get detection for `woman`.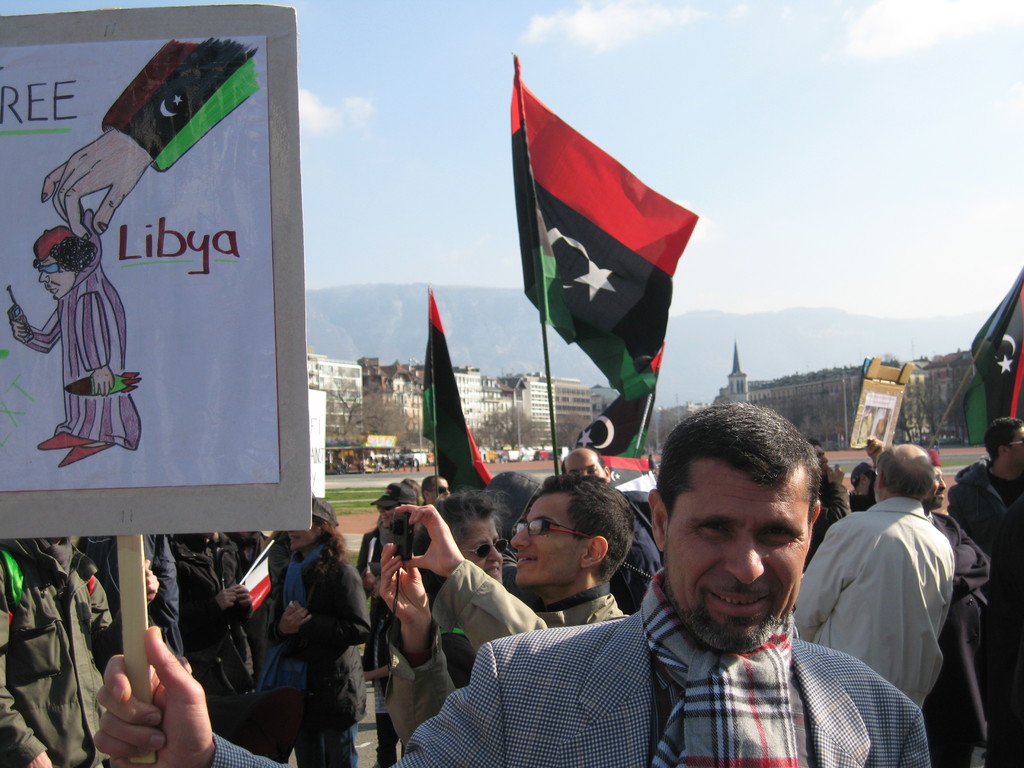
Detection: [left=403, top=481, right=509, bottom=695].
